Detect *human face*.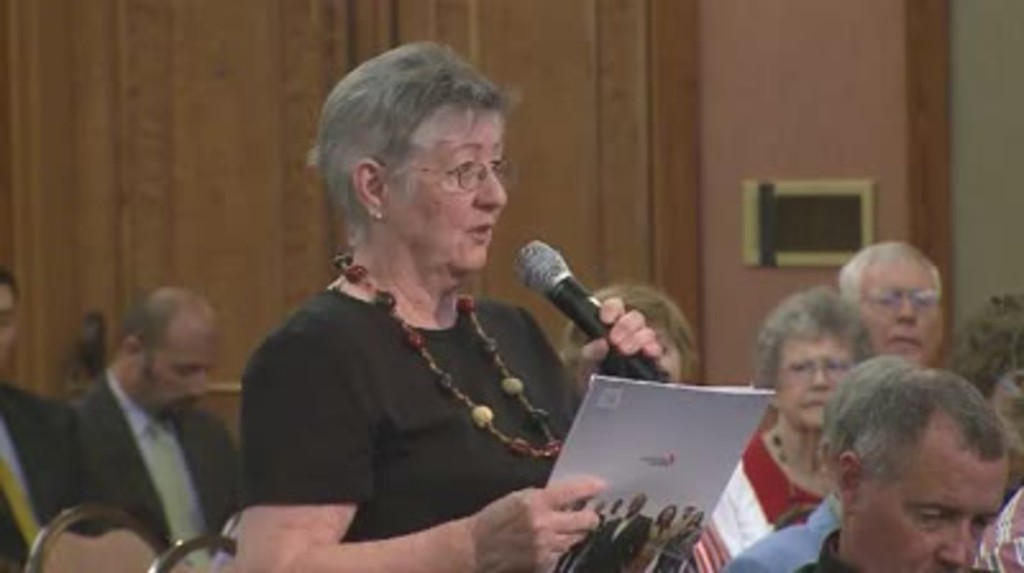
Detected at left=863, top=460, right=1006, bottom=570.
